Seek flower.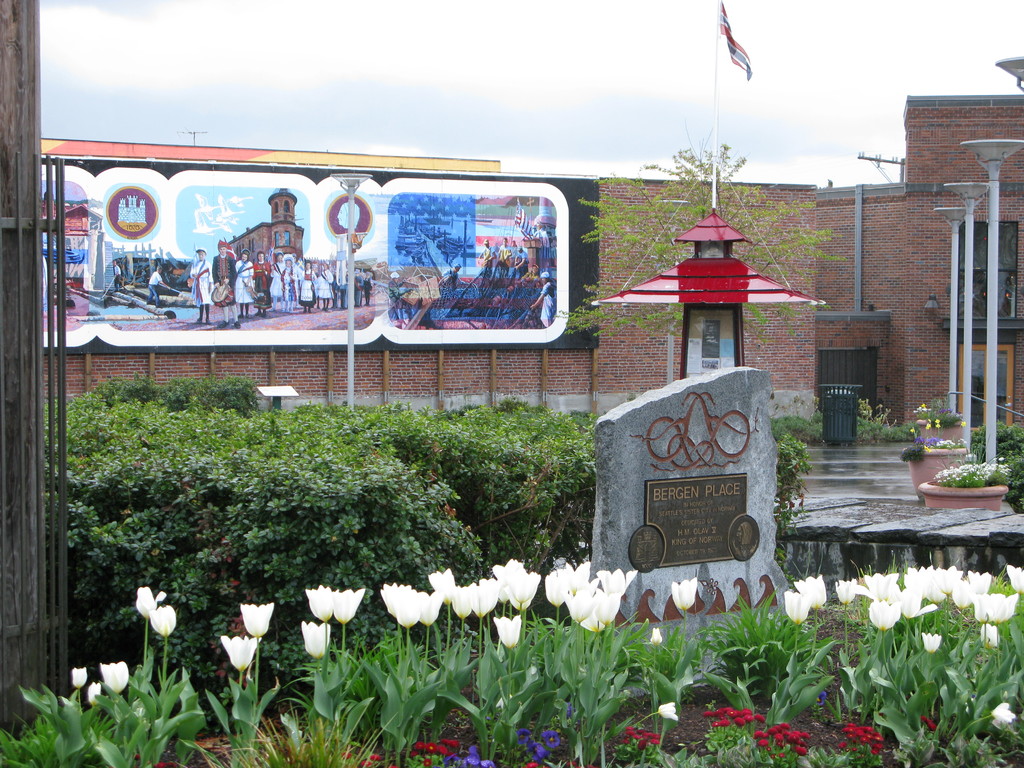
(x1=151, y1=606, x2=177, y2=638).
